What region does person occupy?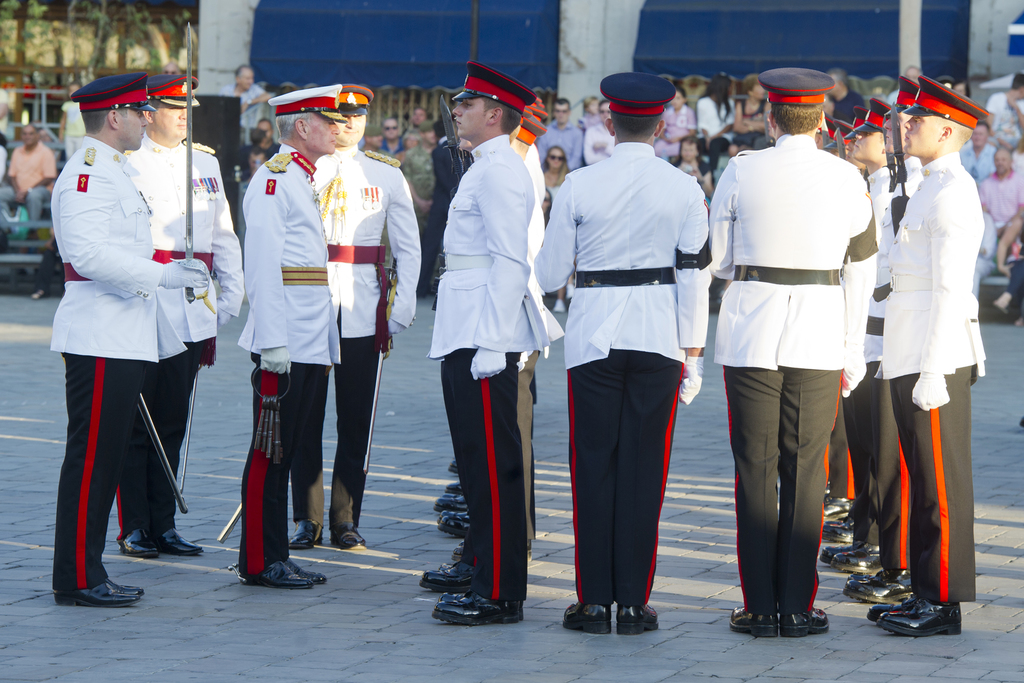
pyautogui.locateOnScreen(113, 70, 242, 561).
